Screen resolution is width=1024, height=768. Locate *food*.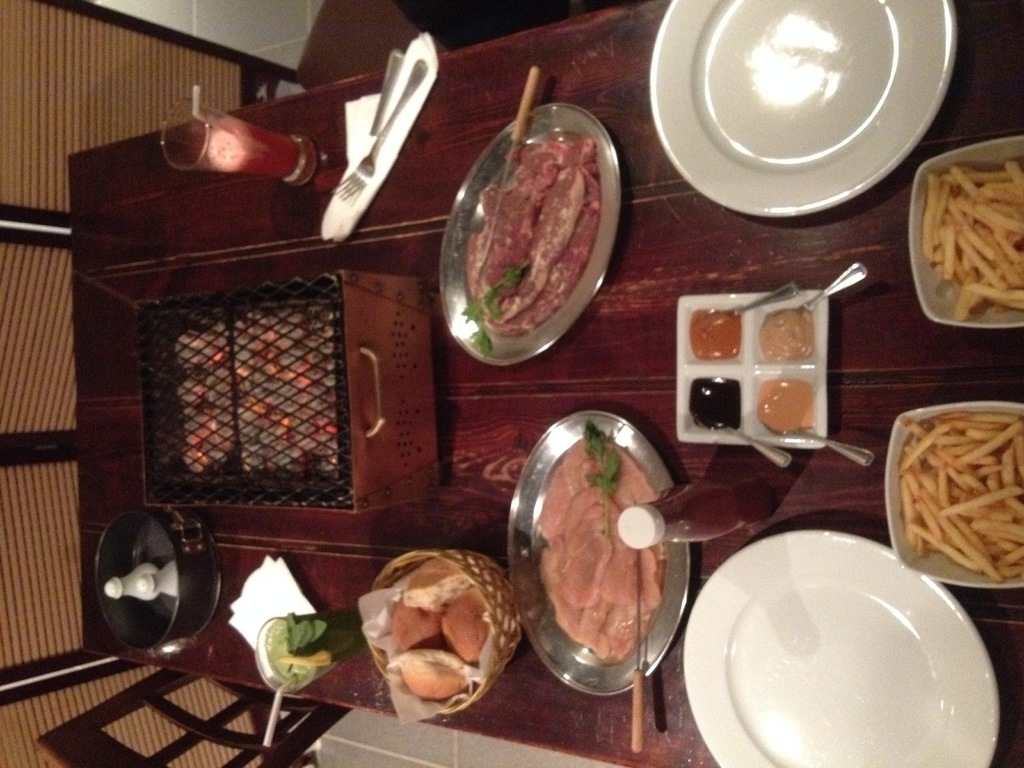
391, 596, 440, 659.
